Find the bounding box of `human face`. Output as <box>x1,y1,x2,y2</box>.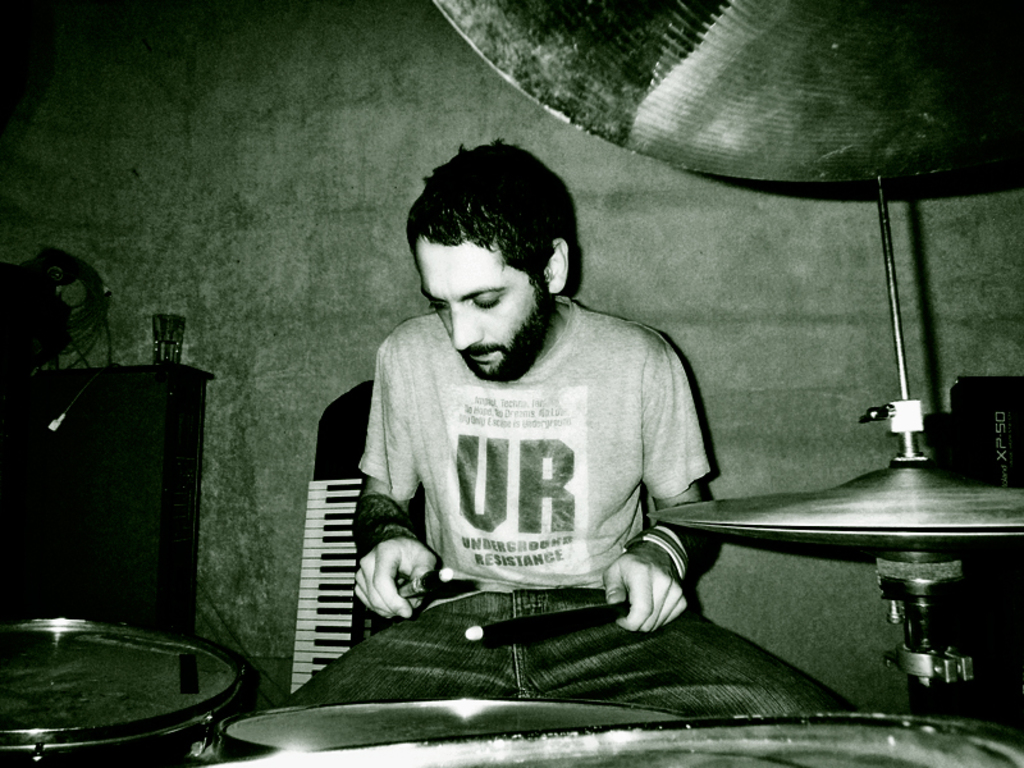
<box>416,227,547,384</box>.
